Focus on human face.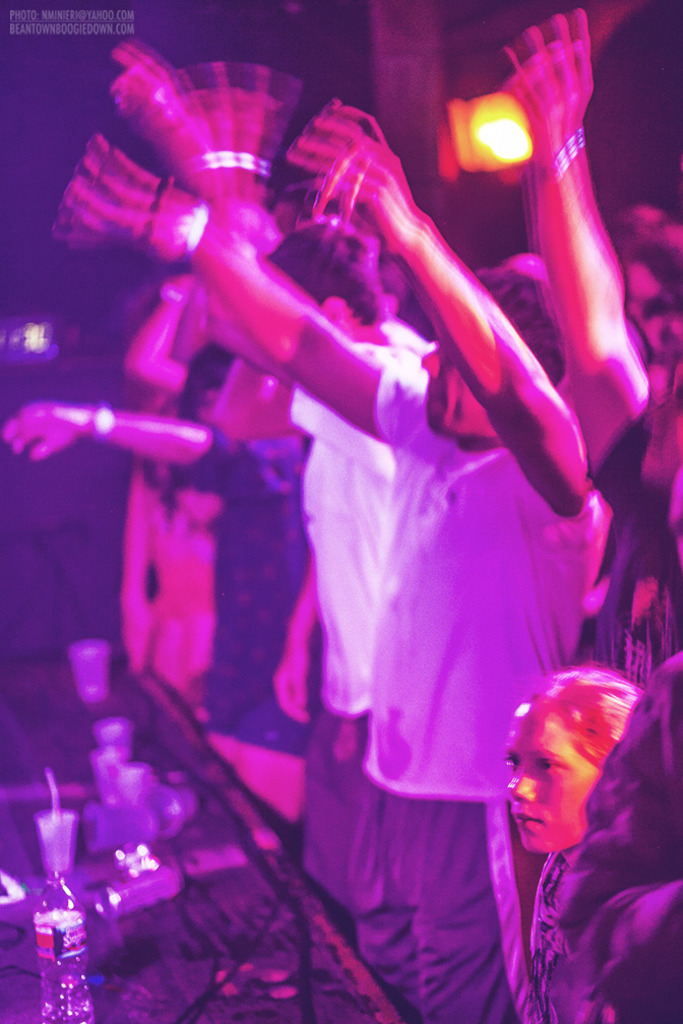
Focused at Rect(500, 705, 607, 852).
